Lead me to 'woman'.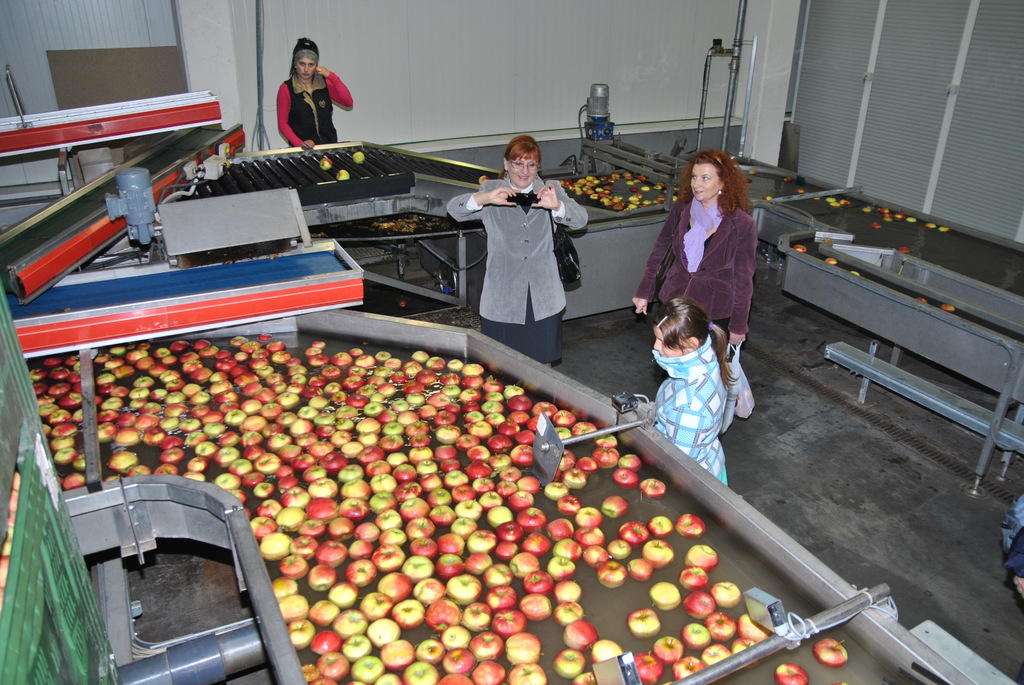
Lead to (445, 137, 587, 367).
